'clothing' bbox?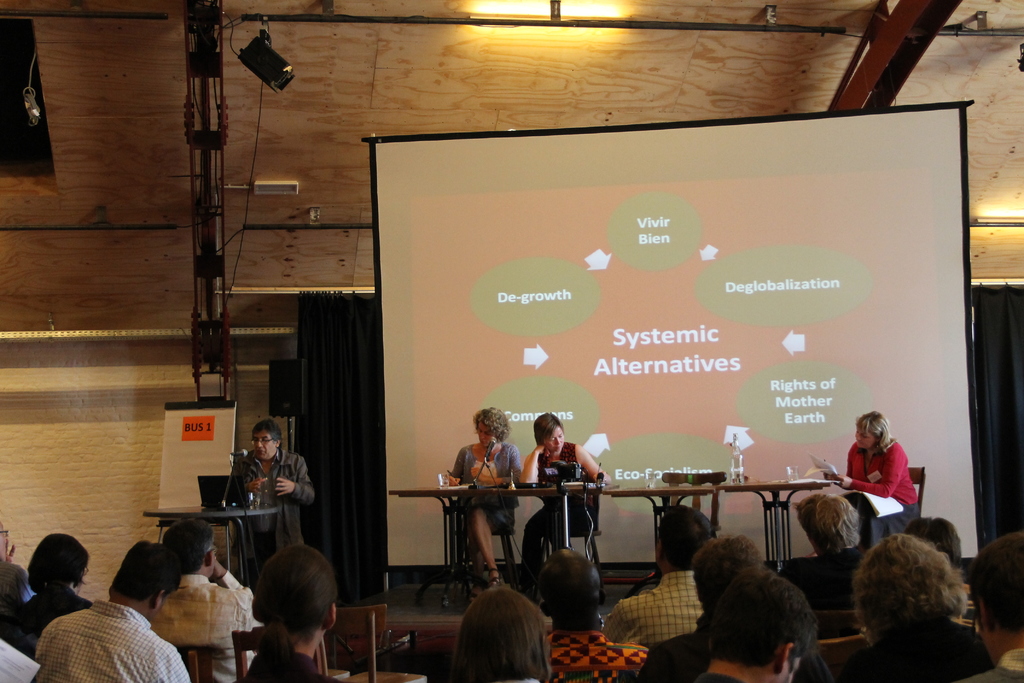
box(851, 431, 926, 523)
